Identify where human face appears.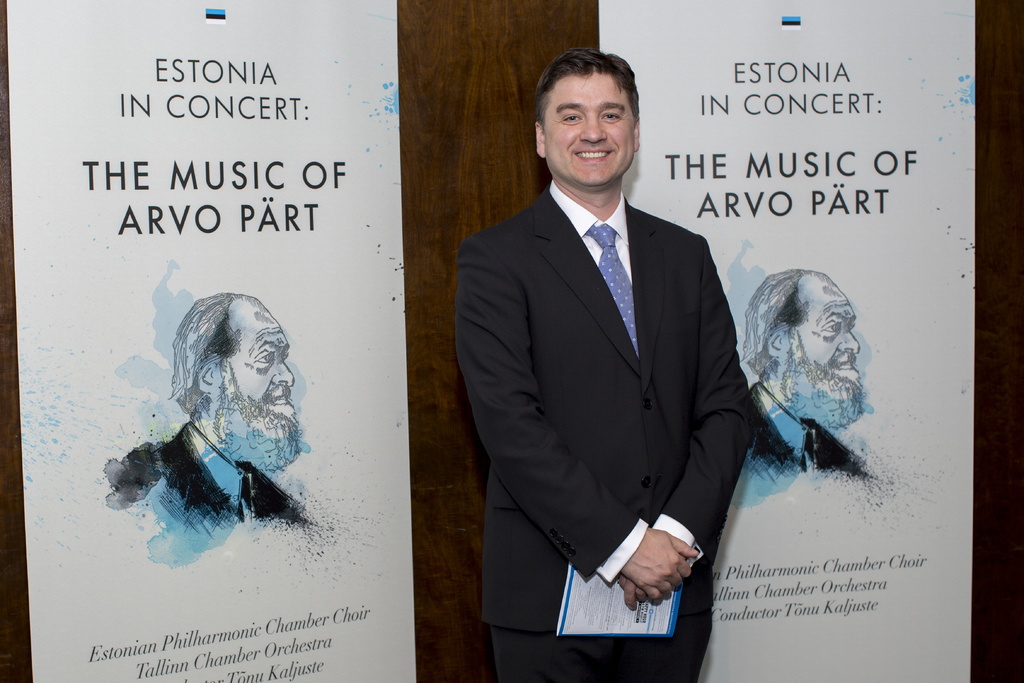
Appears at region(546, 74, 634, 188).
